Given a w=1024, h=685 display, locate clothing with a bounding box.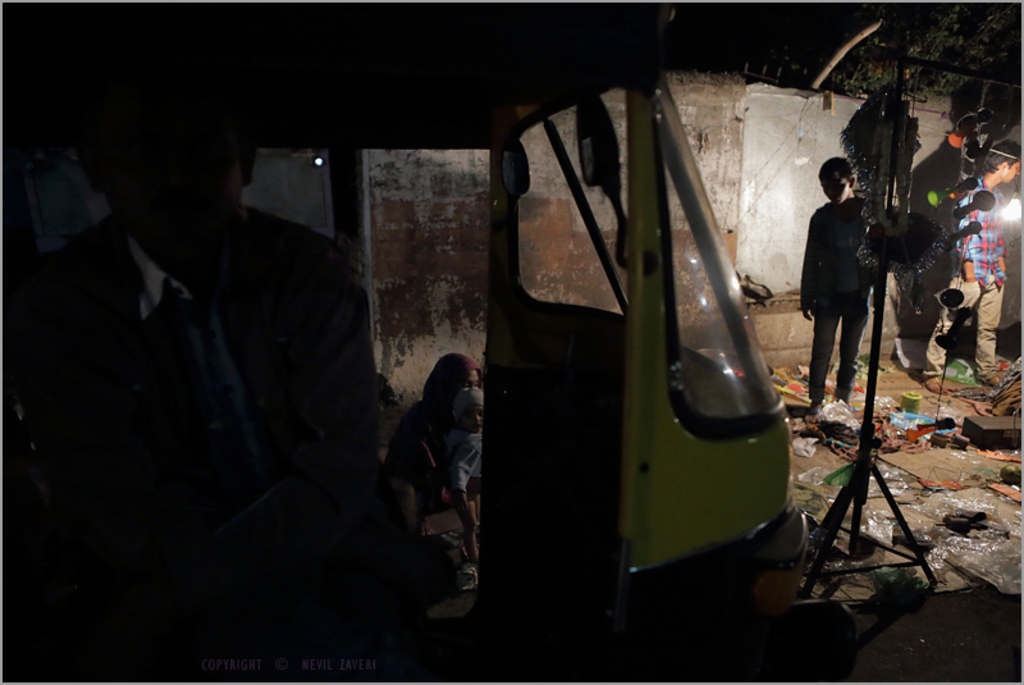
Located: {"x1": 389, "y1": 357, "x2": 476, "y2": 474}.
